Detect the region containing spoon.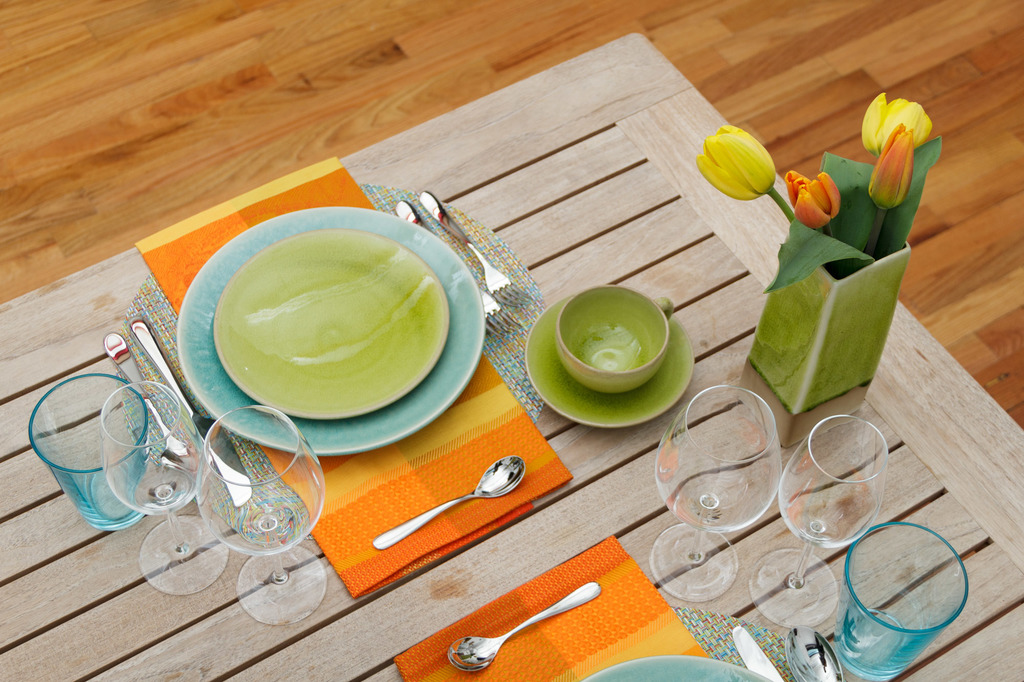
<region>372, 455, 525, 550</region>.
